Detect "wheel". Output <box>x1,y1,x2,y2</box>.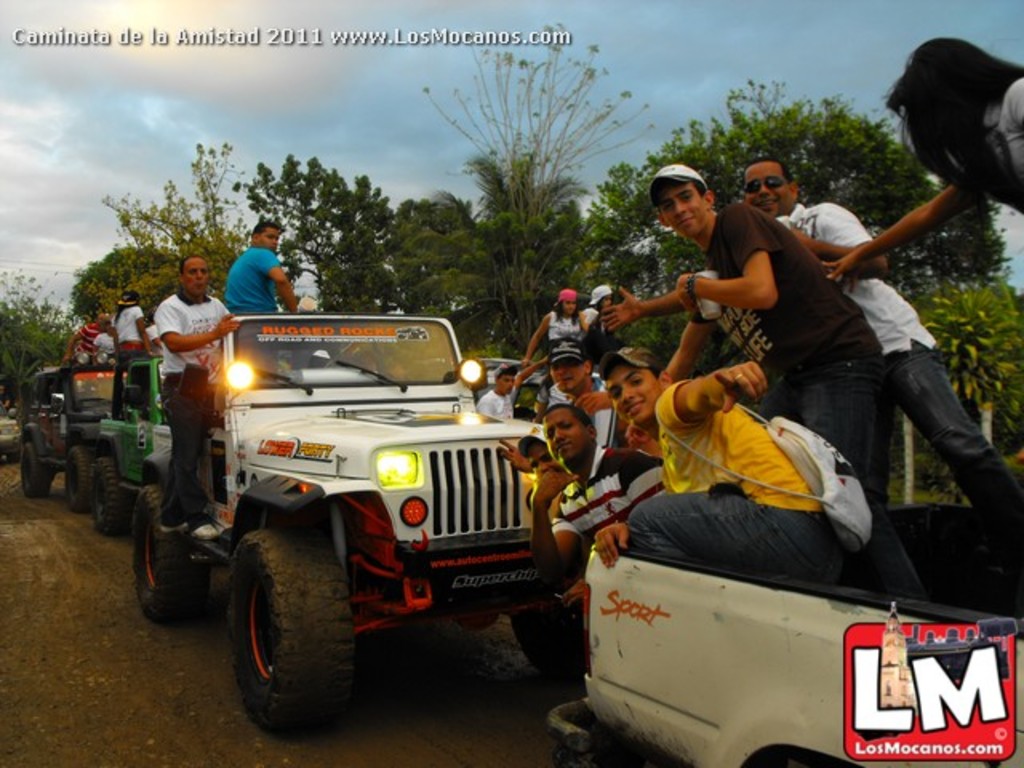
<box>221,526,362,733</box>.
